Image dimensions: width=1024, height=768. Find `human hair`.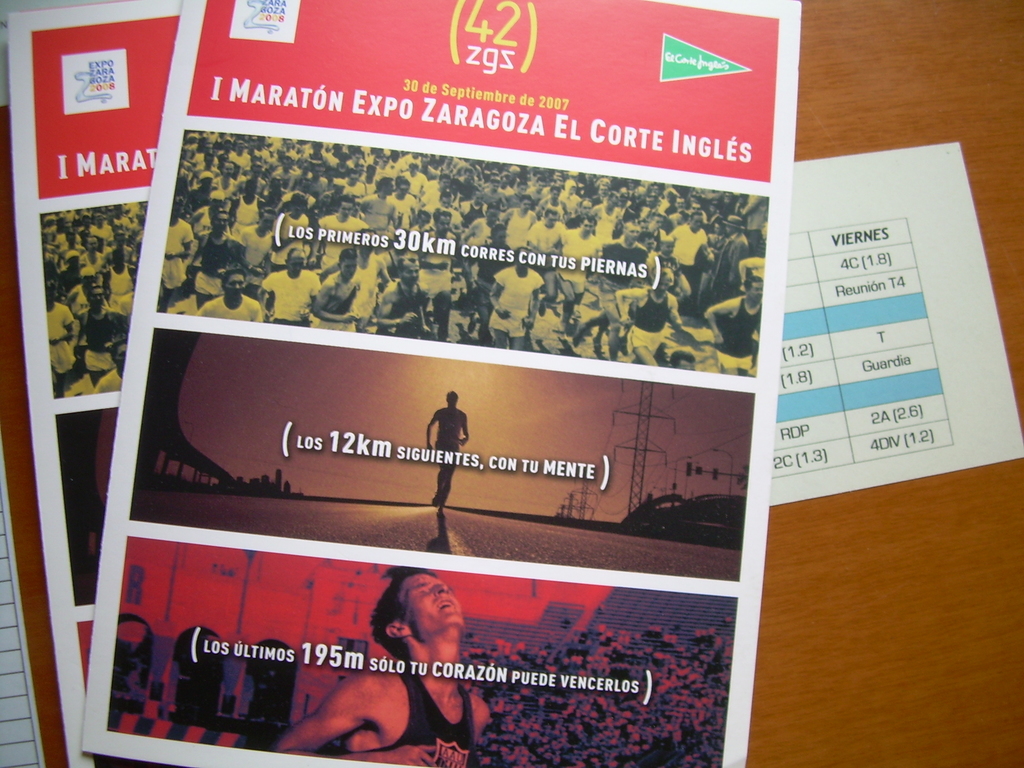
[371, 571, 442, 659].
